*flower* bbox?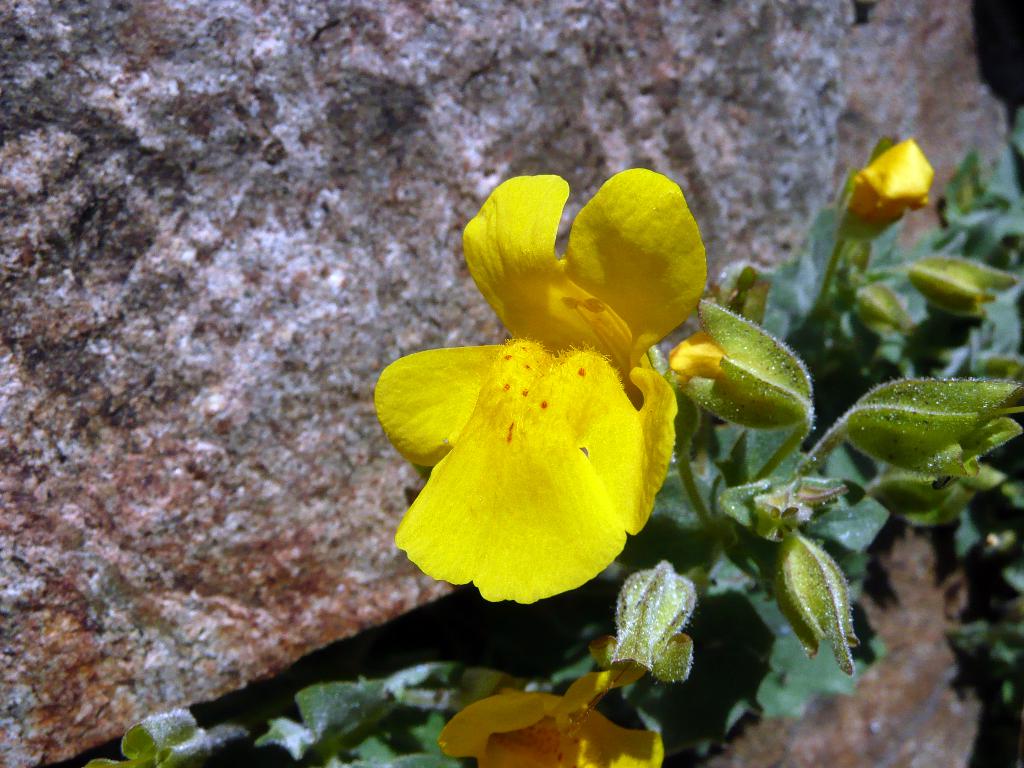
774 531 863 675
